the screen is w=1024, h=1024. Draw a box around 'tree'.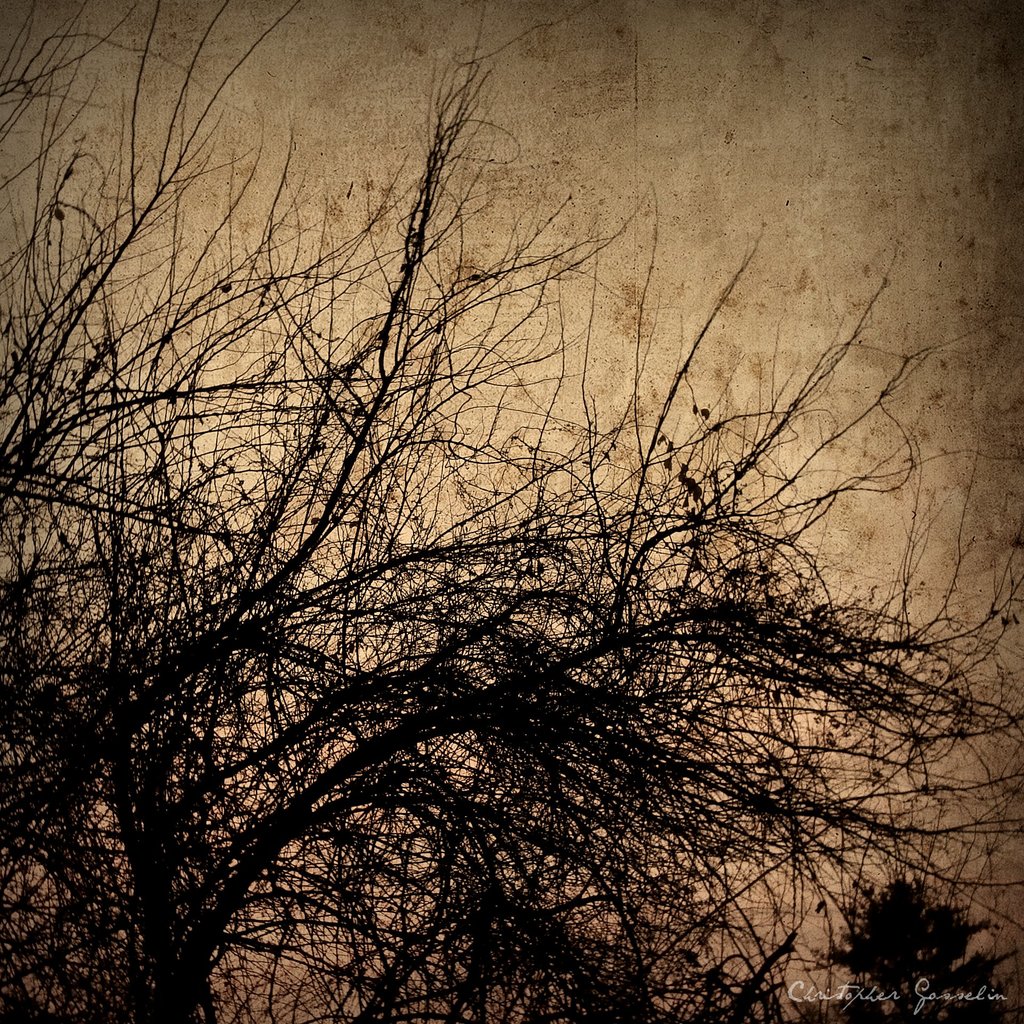
(x1=0, y1=0, x2=1023, y2=1023).
